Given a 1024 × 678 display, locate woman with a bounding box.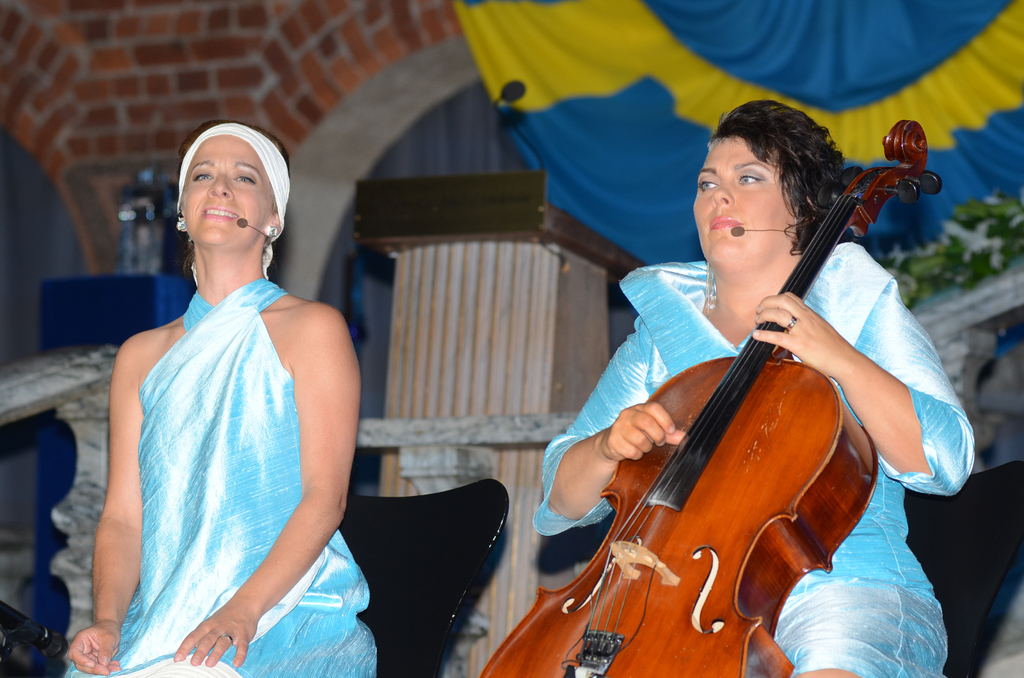
Located: left=538, top=100, right=986, bottom=677.
